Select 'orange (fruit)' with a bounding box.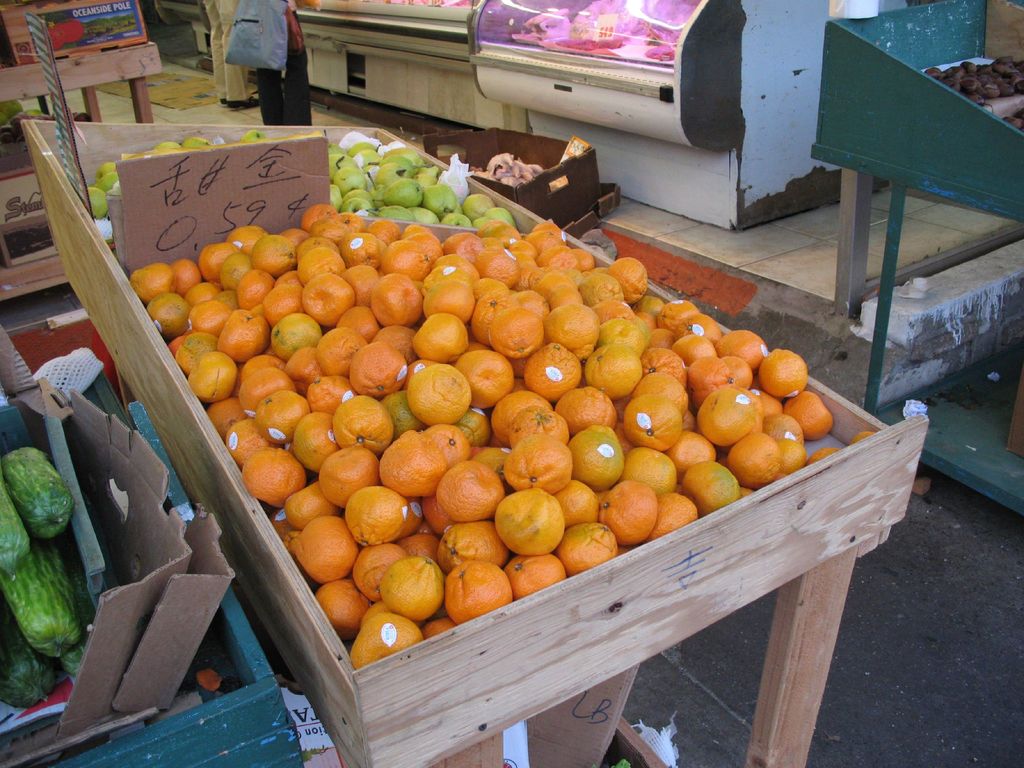
crop(515, 498, 557, 540).
